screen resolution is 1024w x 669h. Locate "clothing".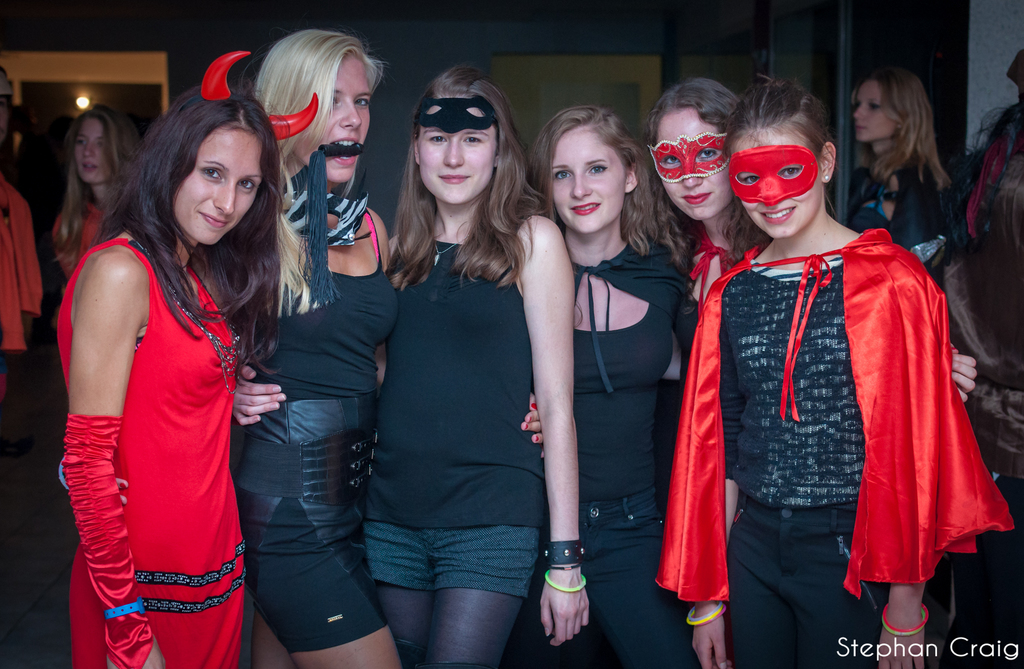
{"x1": 837, "y1": 136, "x2": 947, "y2": 264}.
